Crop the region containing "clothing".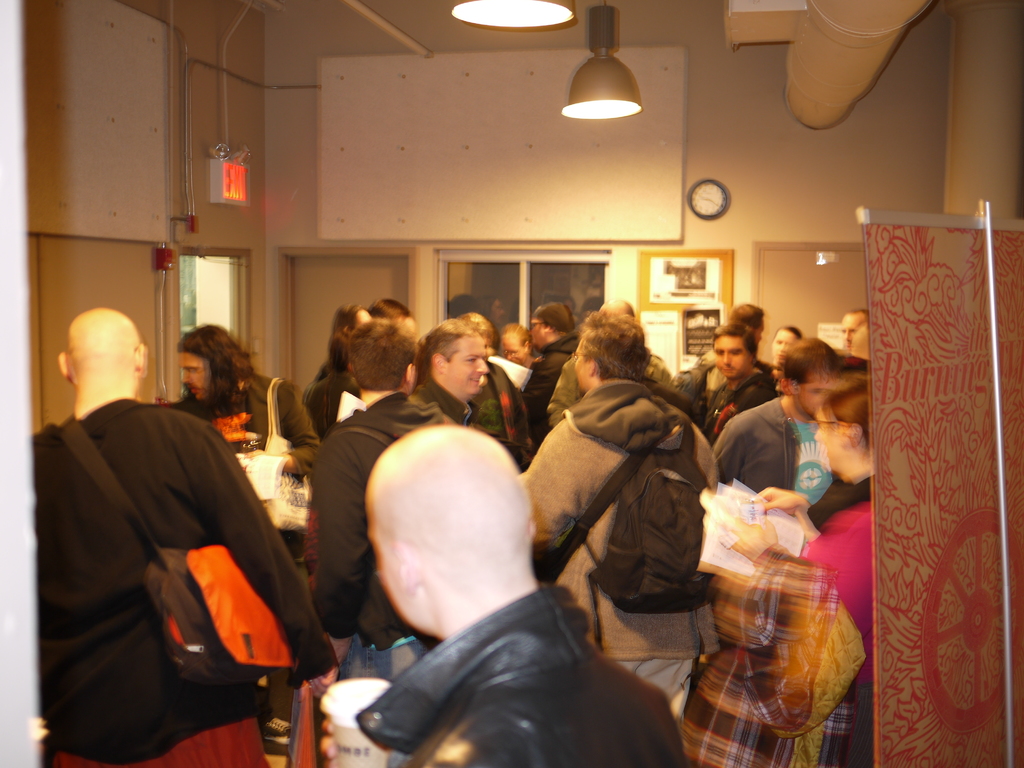
Crop region: rect(481, 351, 539, 444).
